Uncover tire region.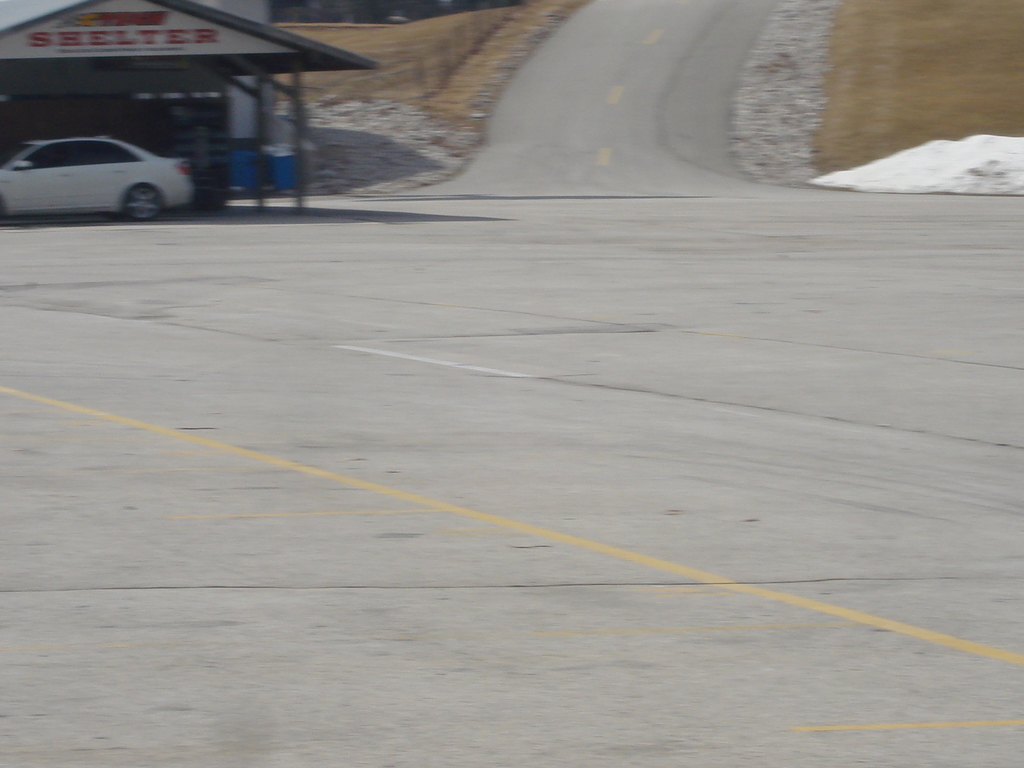
Uncovered: l=122, t=184, r=166, b=223.
